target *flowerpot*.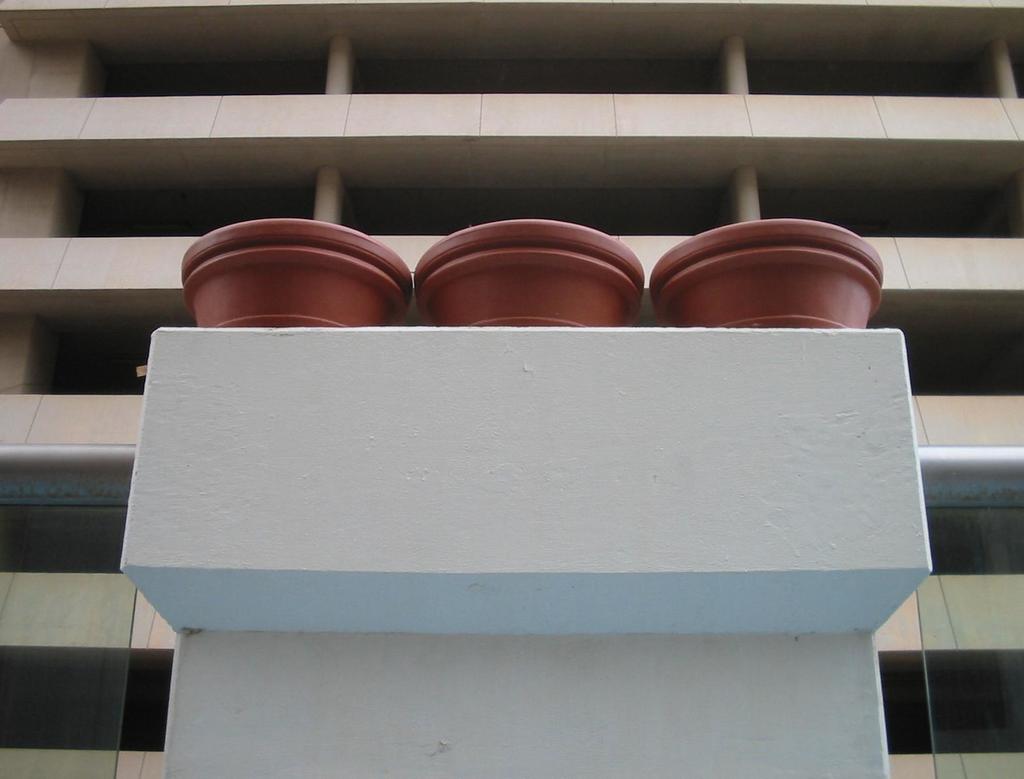
Target region: crop(176, 217, 416, 331).
